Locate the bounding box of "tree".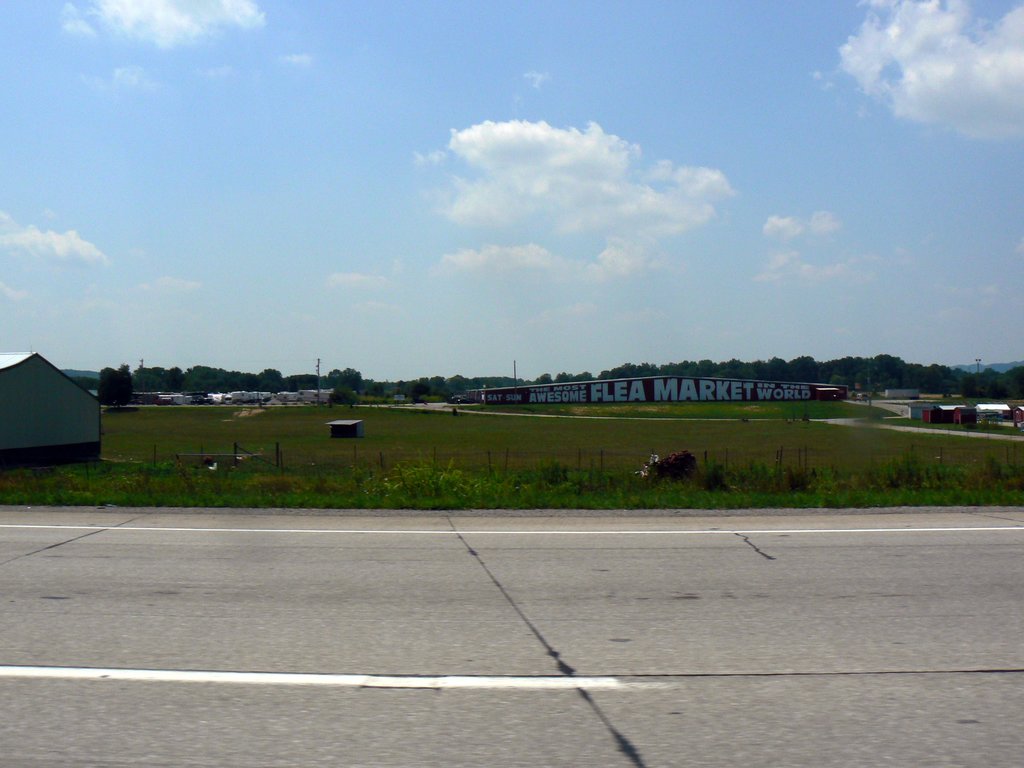
Bounding box: {"x1": 664, "y1": 360, "x2": 691, "y2": 378}.
